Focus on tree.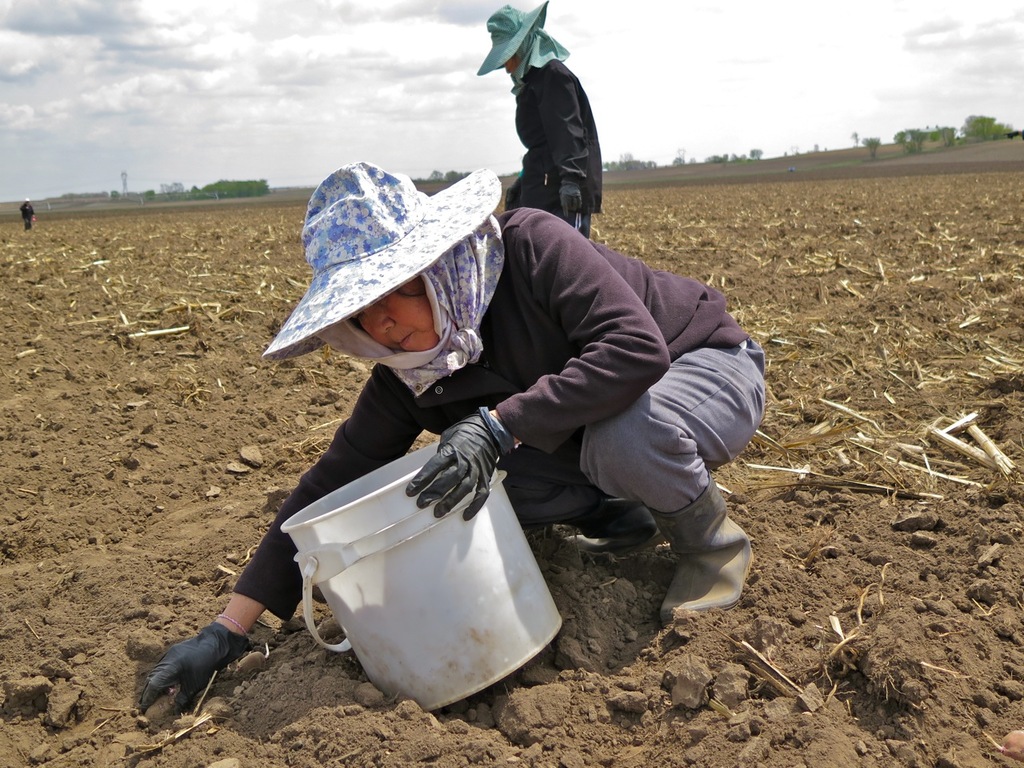
Focused at l=674, t=150, r=682, b=166.
